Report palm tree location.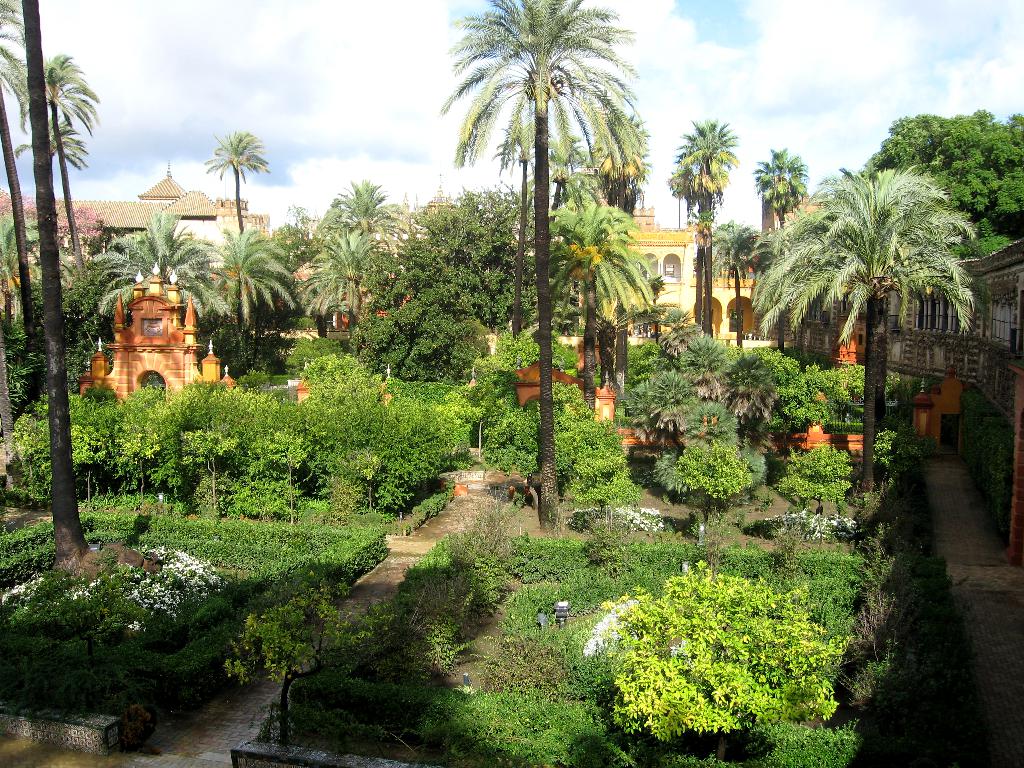
Report: (x1=0, y1=0, x2=31, y2=116).
